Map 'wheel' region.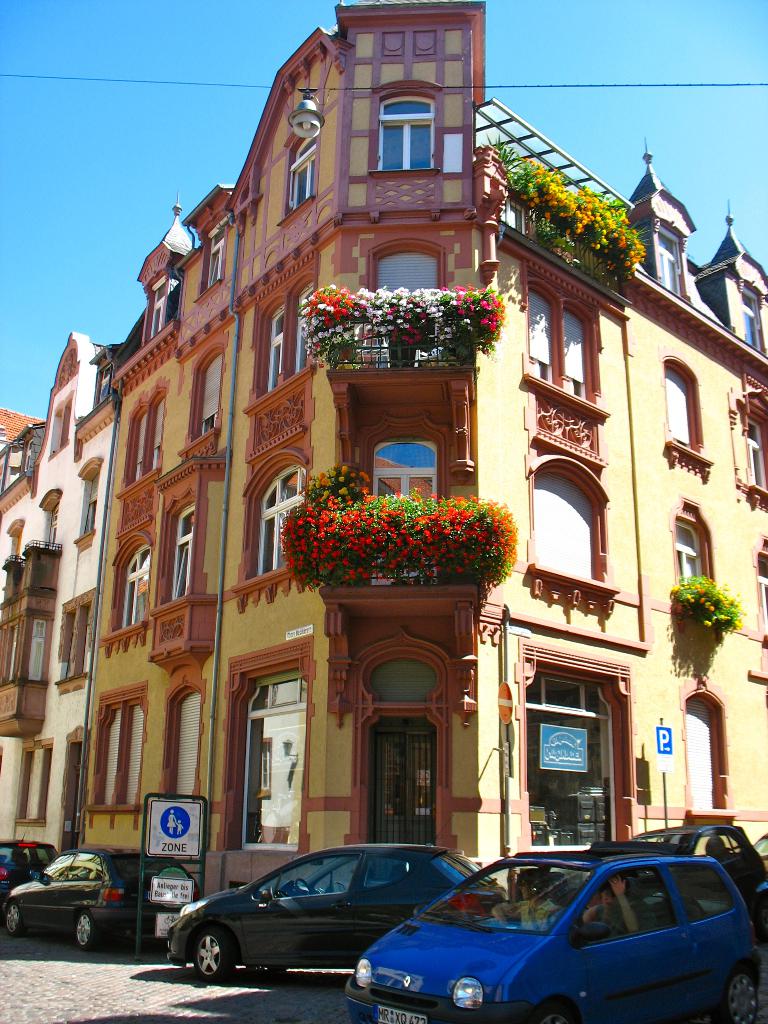
Mapped to Rect(182, 909, 255, 989).
